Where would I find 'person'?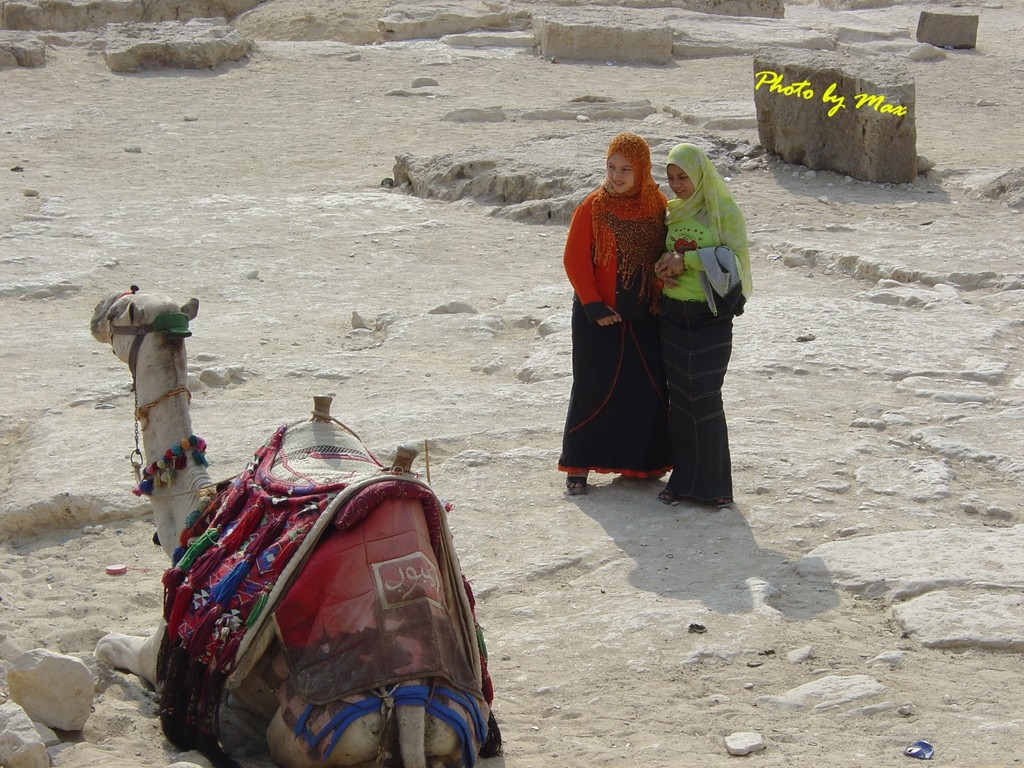
At detection(659, 147, 752, 503).
